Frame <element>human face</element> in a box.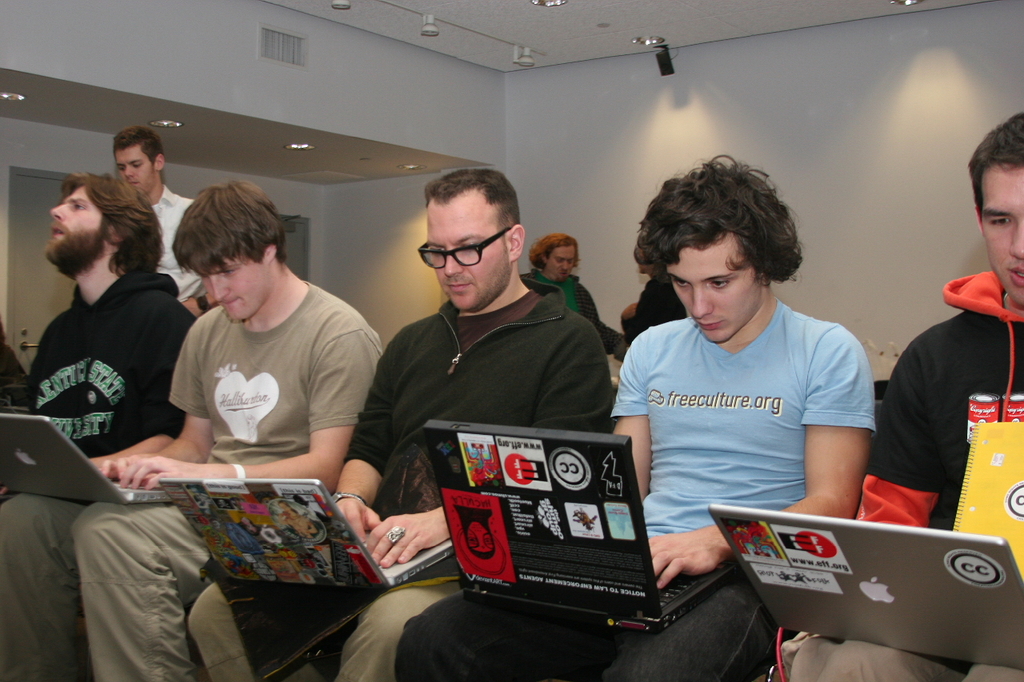
121 145 151 190.
